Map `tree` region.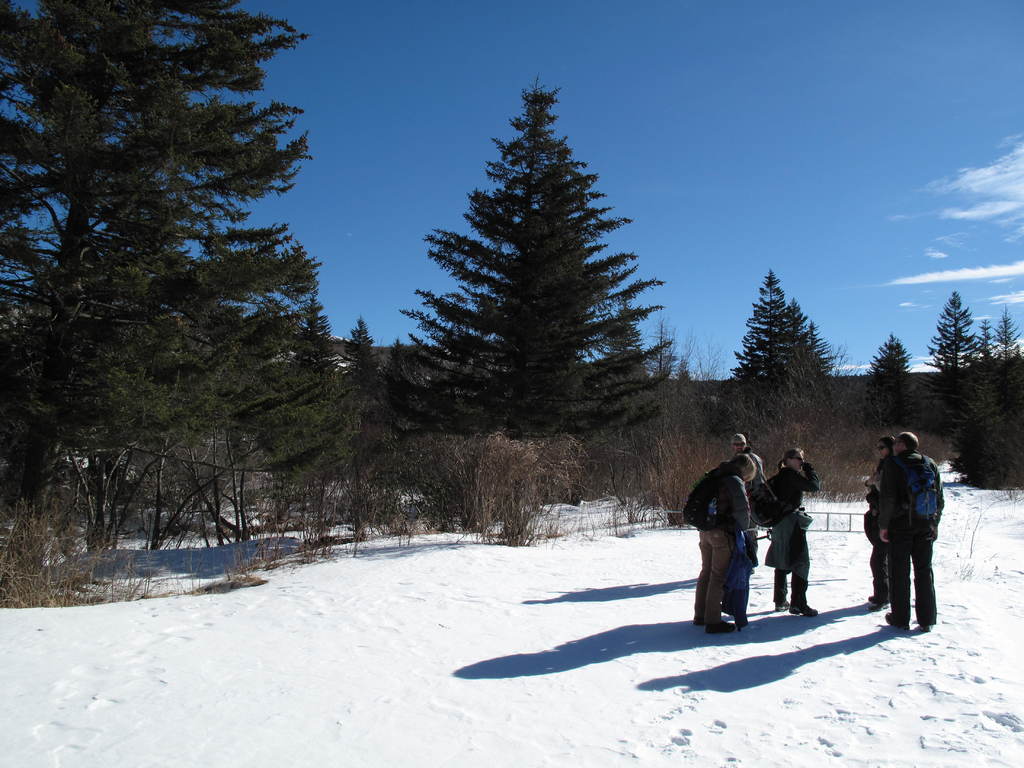
Mapped to (left=708, top=257, right=838, bottom=423).
